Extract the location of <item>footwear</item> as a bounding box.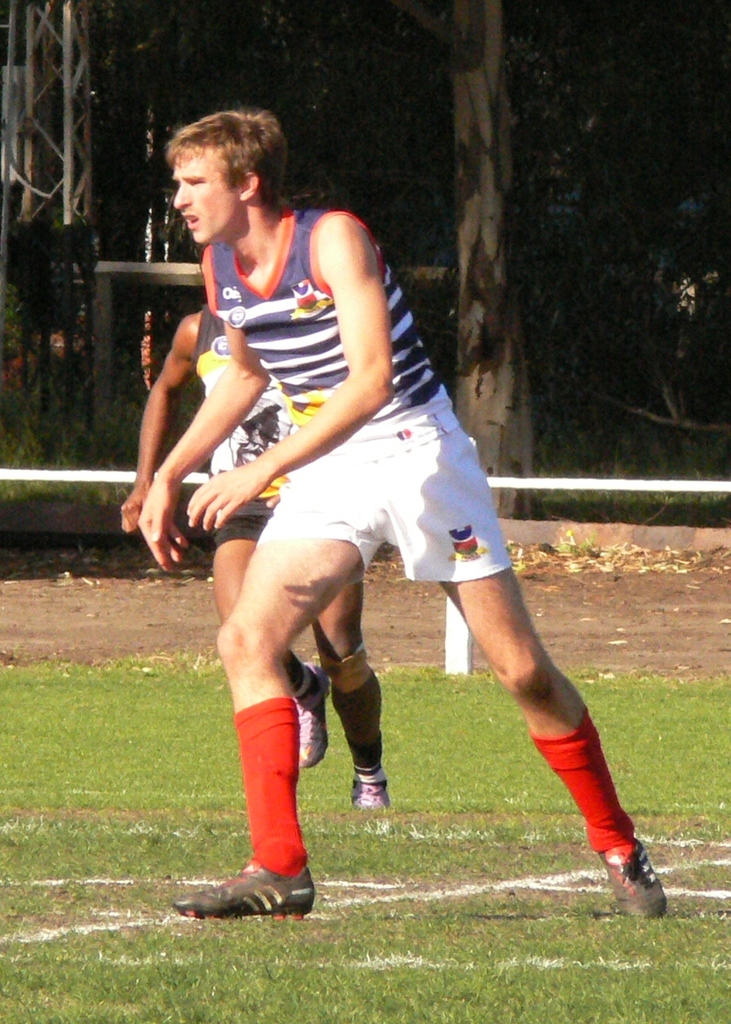
Rect(340, 771, 396, 815).
